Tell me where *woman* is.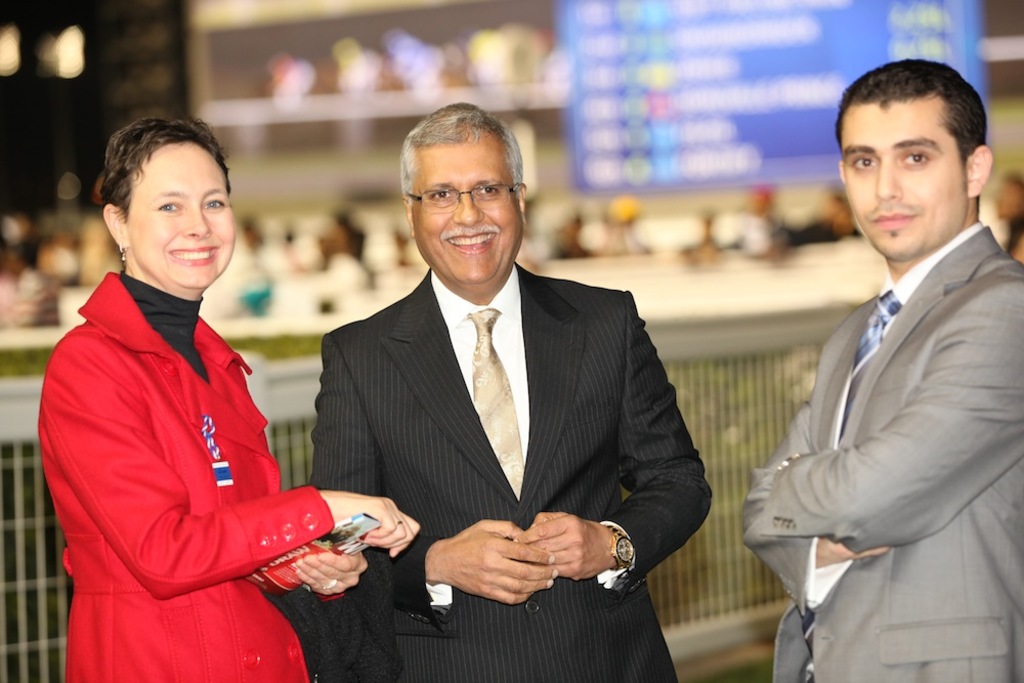
*woman* is at <bbox>38, 100, 423, 682</bbox>.
